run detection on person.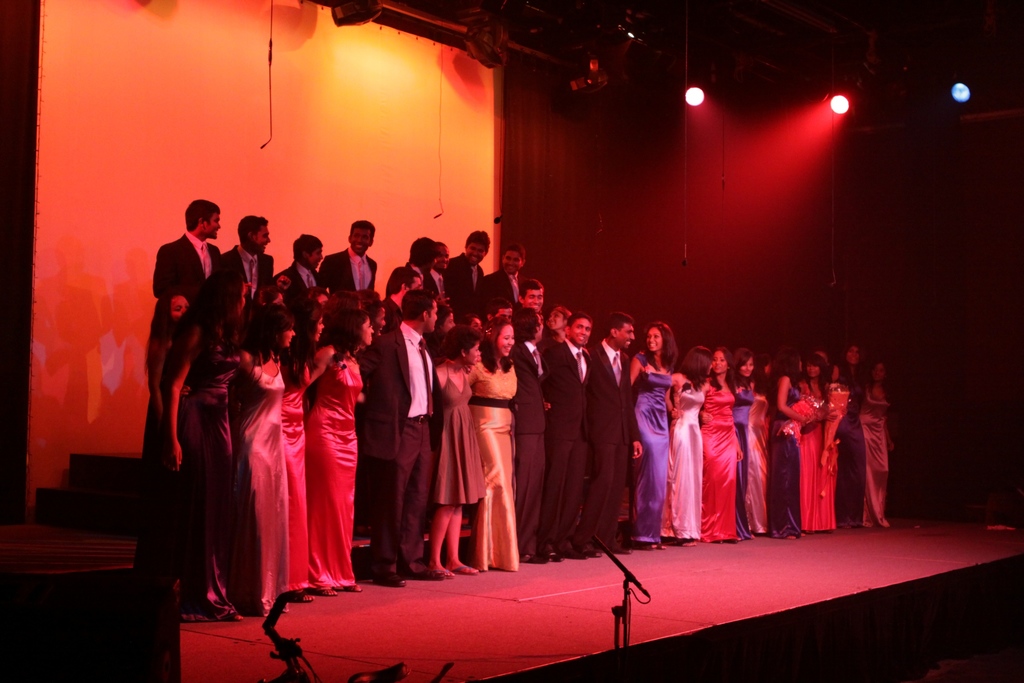
Result: l=582, t=316, r=648, b=551.
